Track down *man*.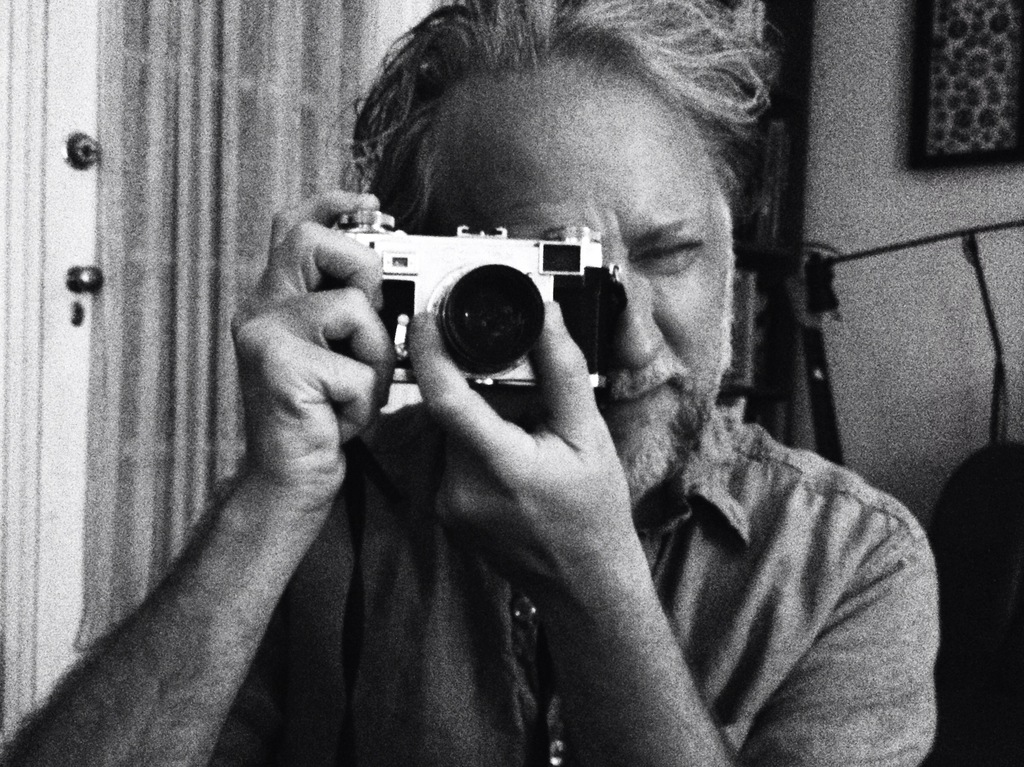
Tracked to locate(357, 134, 790, 598).
